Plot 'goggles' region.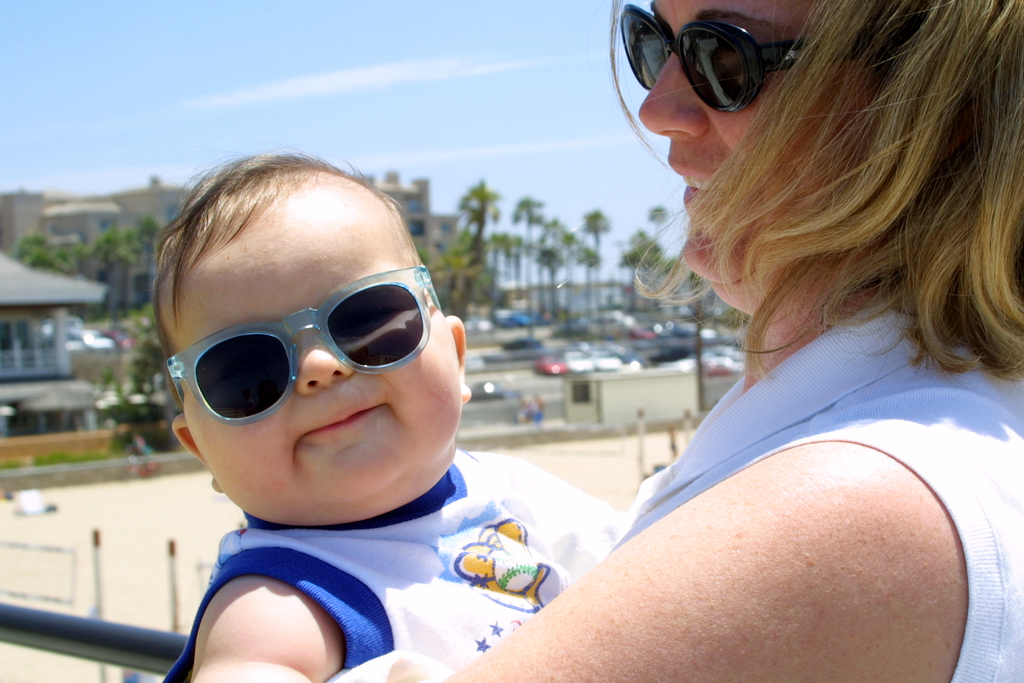
Plotted at [x1=161, y1=276, x2=443, y2=418].
